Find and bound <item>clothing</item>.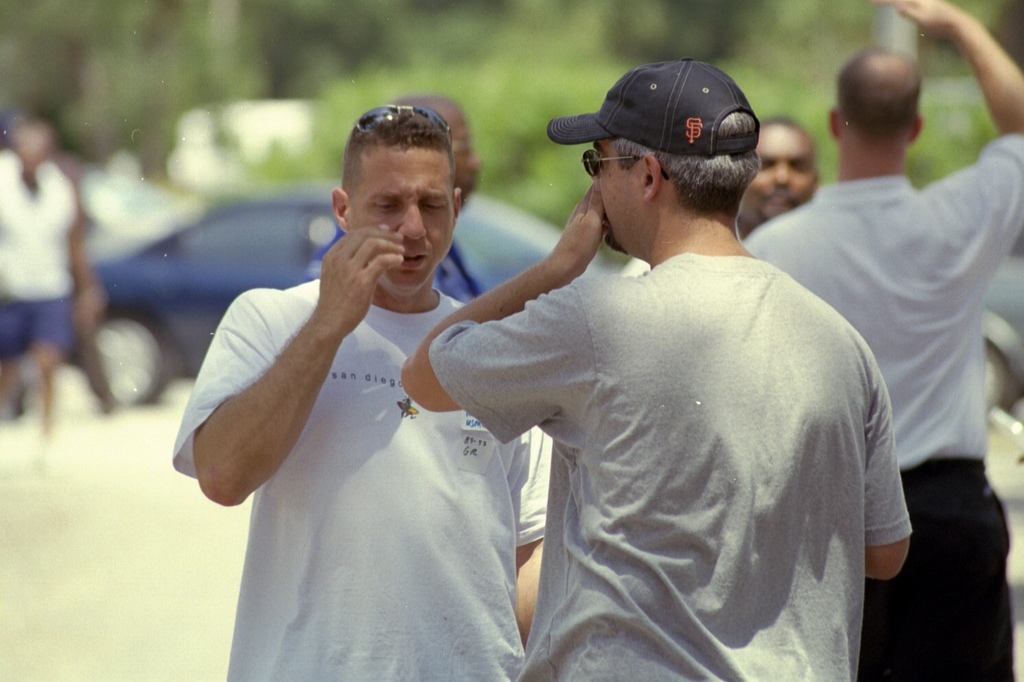
Bound: bbox(0, 151, 83, 363).
